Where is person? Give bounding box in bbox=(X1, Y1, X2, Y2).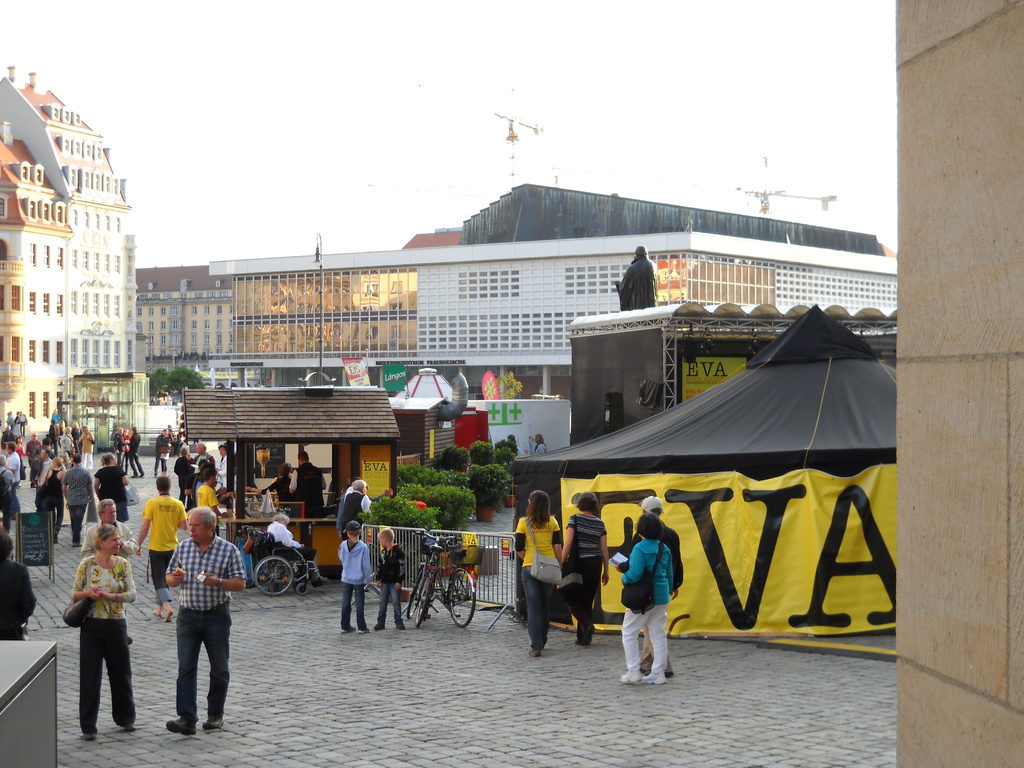
bbox=(157, 498, 231, 732).
